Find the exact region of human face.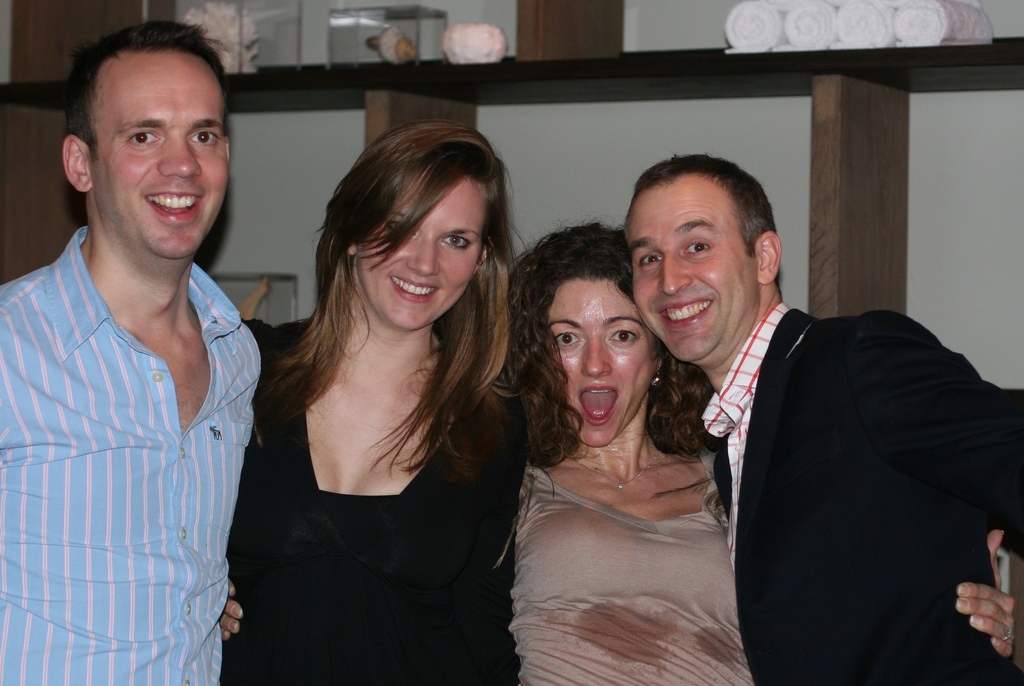
Exact region: [left=545, top=278, right=652, bottom=444].
